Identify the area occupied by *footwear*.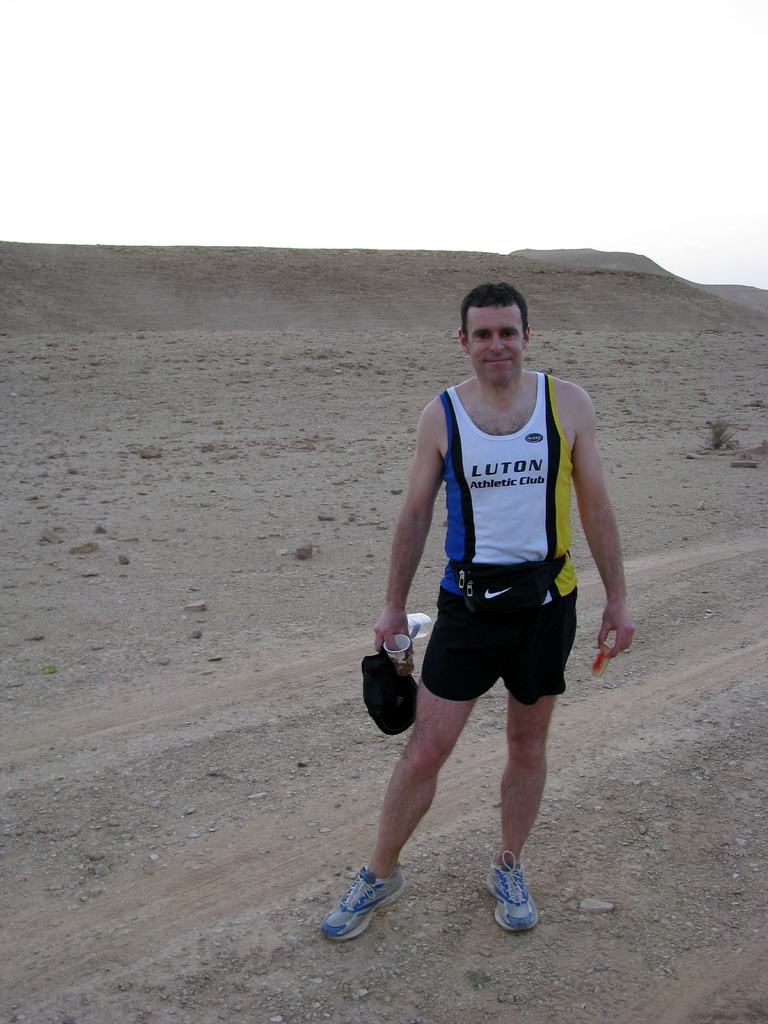
Area: locate(487, 847, 540, 935).
